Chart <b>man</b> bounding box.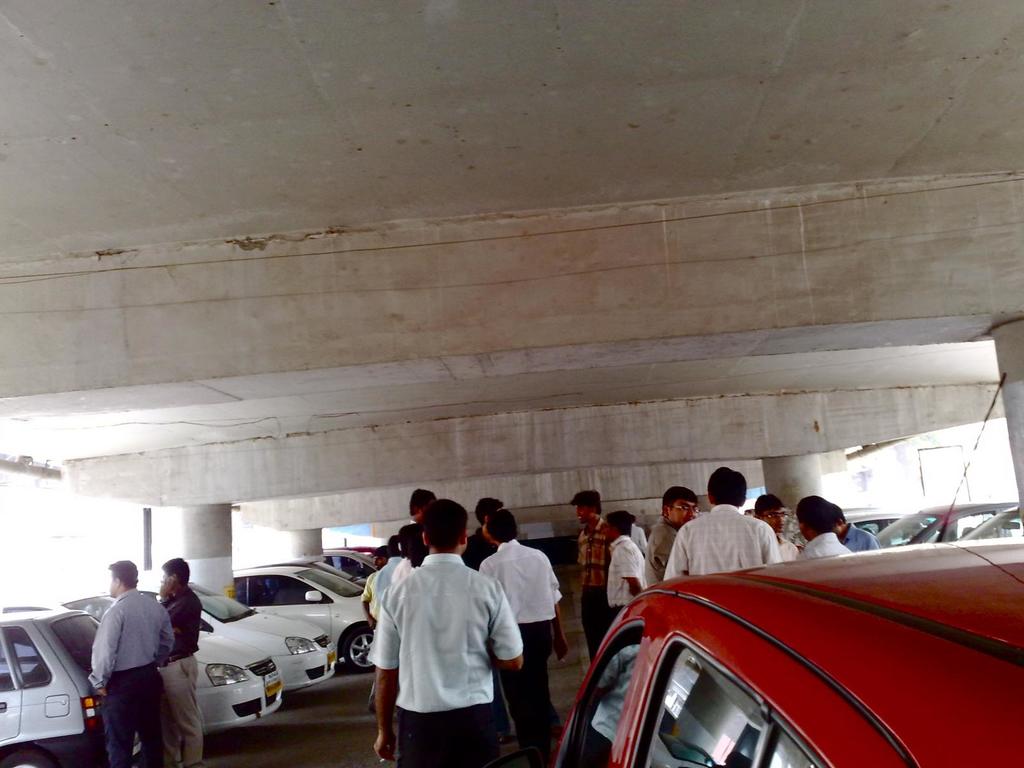
Charted: 755/496/801/562.
